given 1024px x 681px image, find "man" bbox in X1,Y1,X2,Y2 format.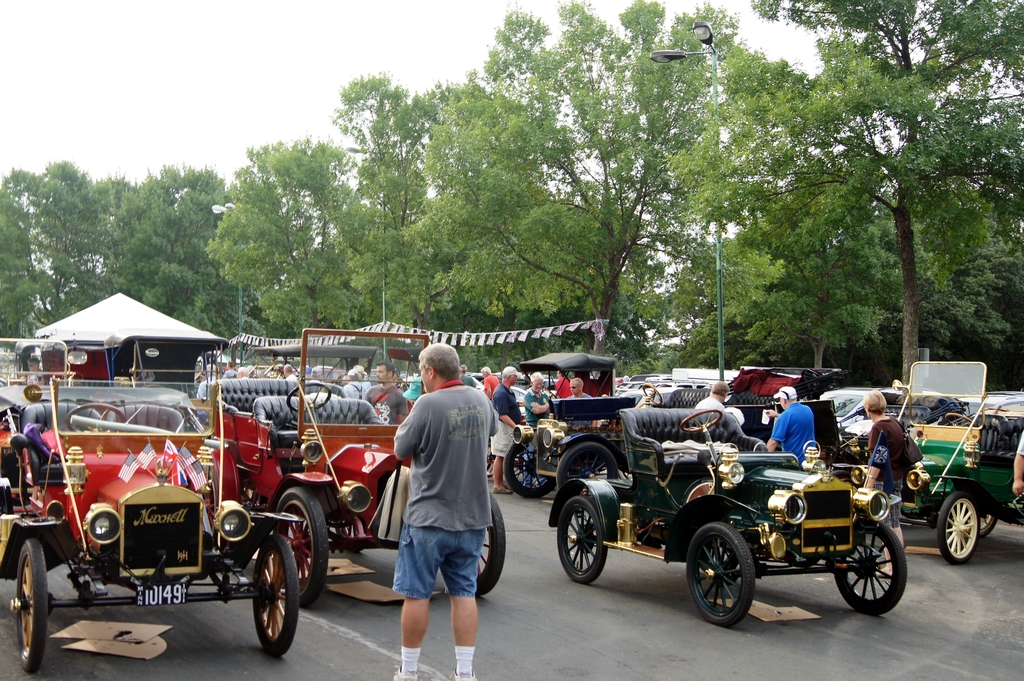
522,368,552,488.
